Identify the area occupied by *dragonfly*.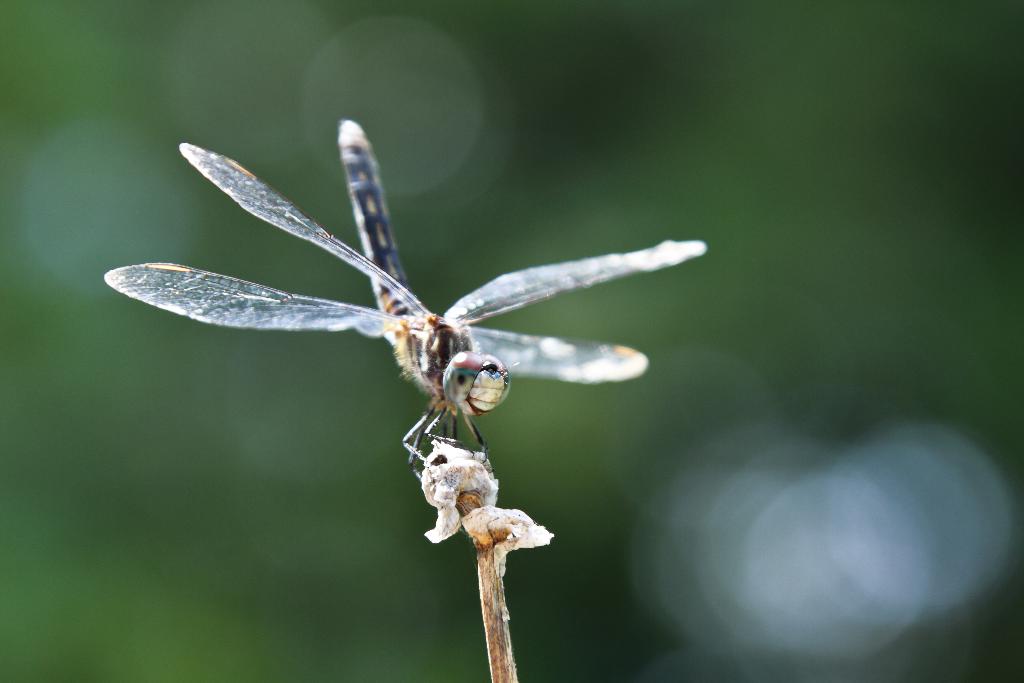
Area: [x1=105, y1=115, x2=709, y2=487].
